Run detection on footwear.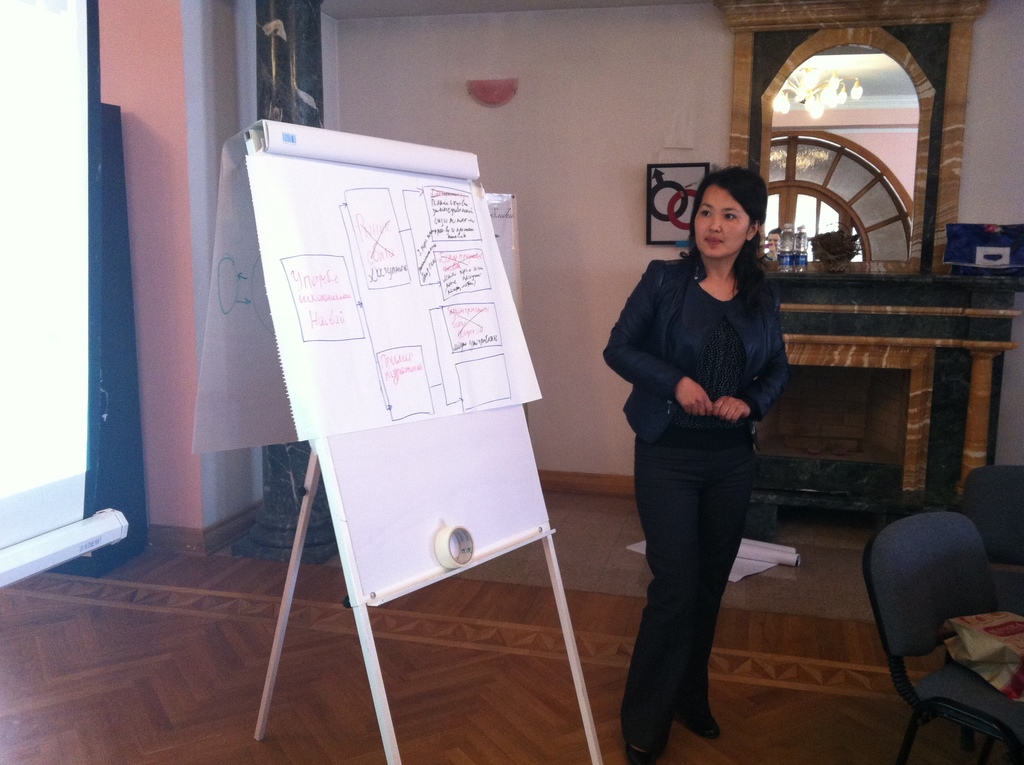
Result: 623:727:664:764.
